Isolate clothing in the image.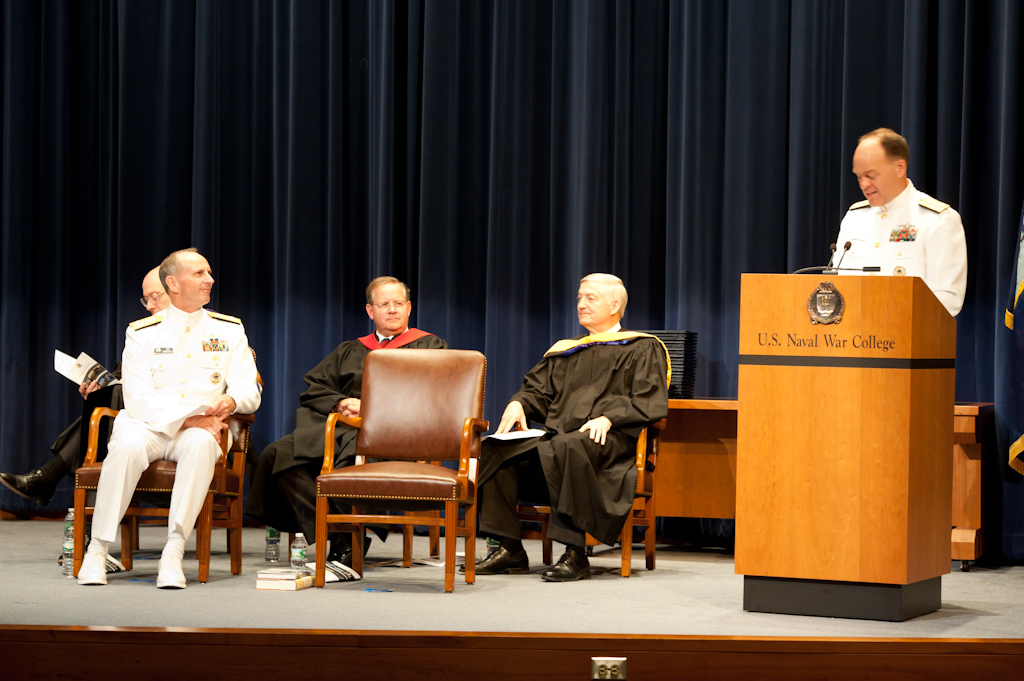
Isolated region: x1=89 y1=303 x2=265 y2=544.
